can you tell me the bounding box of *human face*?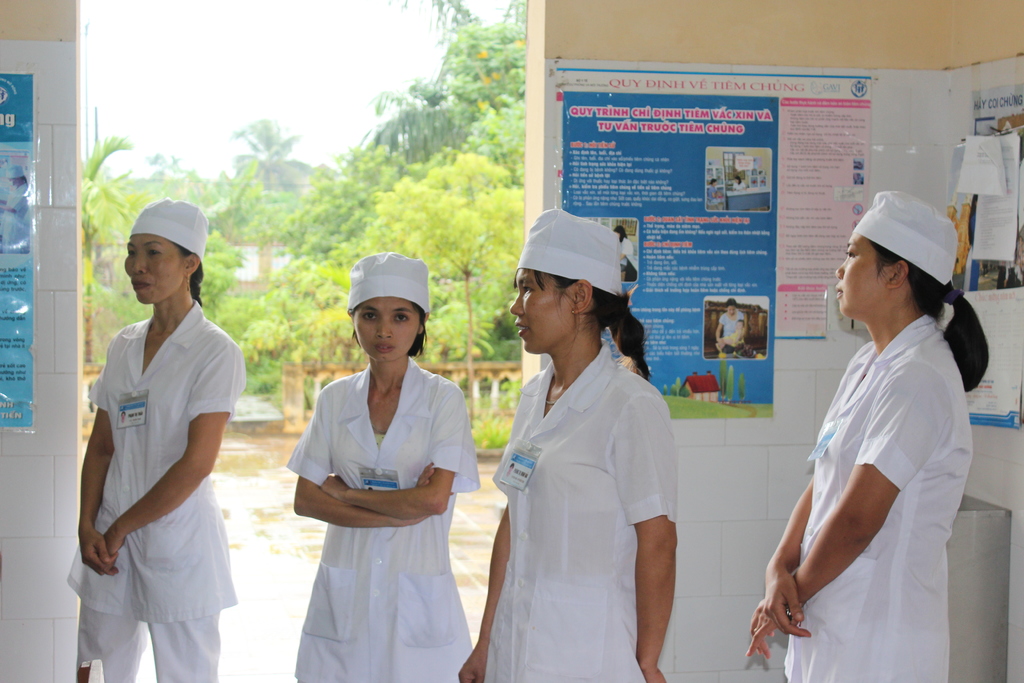
<region>836, 233, 888, 322</region>.
